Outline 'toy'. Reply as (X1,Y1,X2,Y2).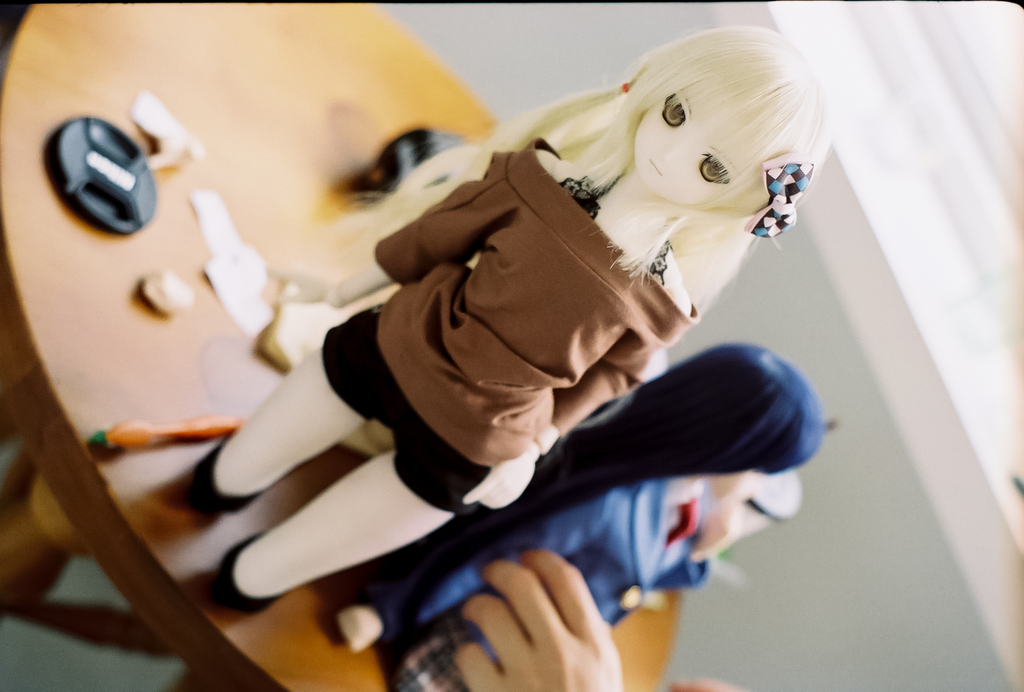
(325,333,801,691).
